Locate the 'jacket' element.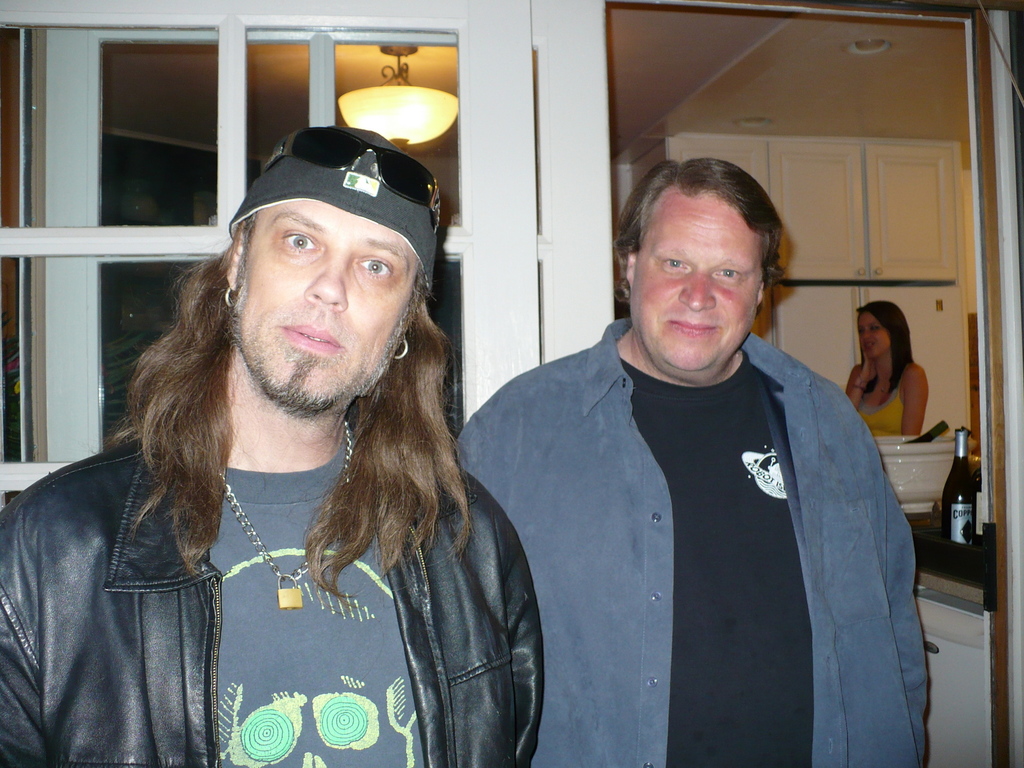
Element bbox: x1=10 y1=309 x2=452 y2=767.
